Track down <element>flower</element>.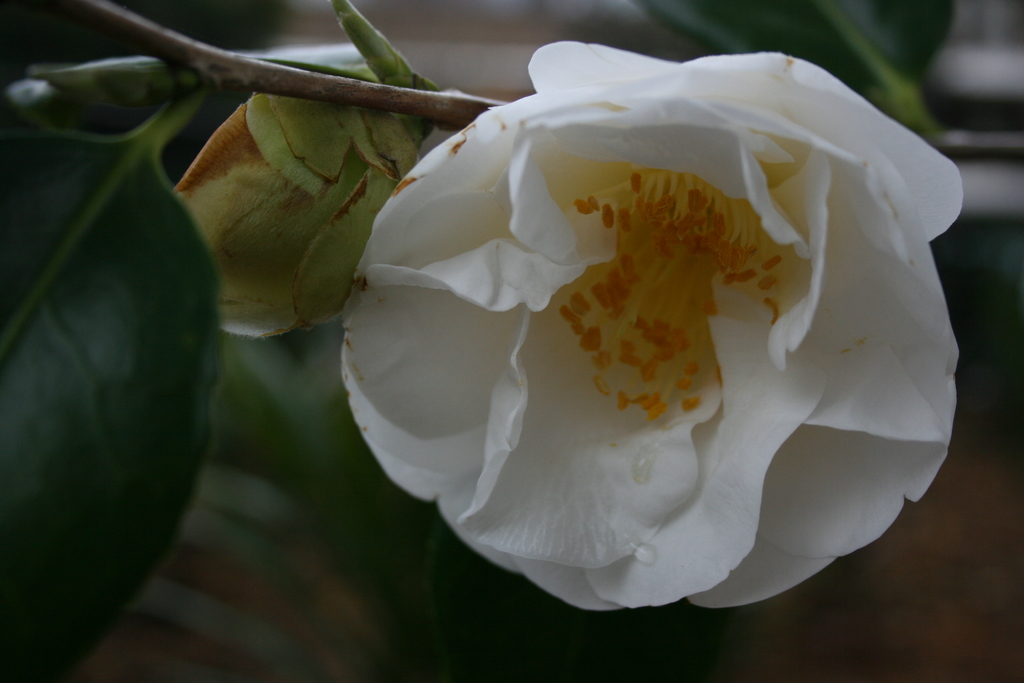
Tracked to bbox(162, 90, 428, 342).
